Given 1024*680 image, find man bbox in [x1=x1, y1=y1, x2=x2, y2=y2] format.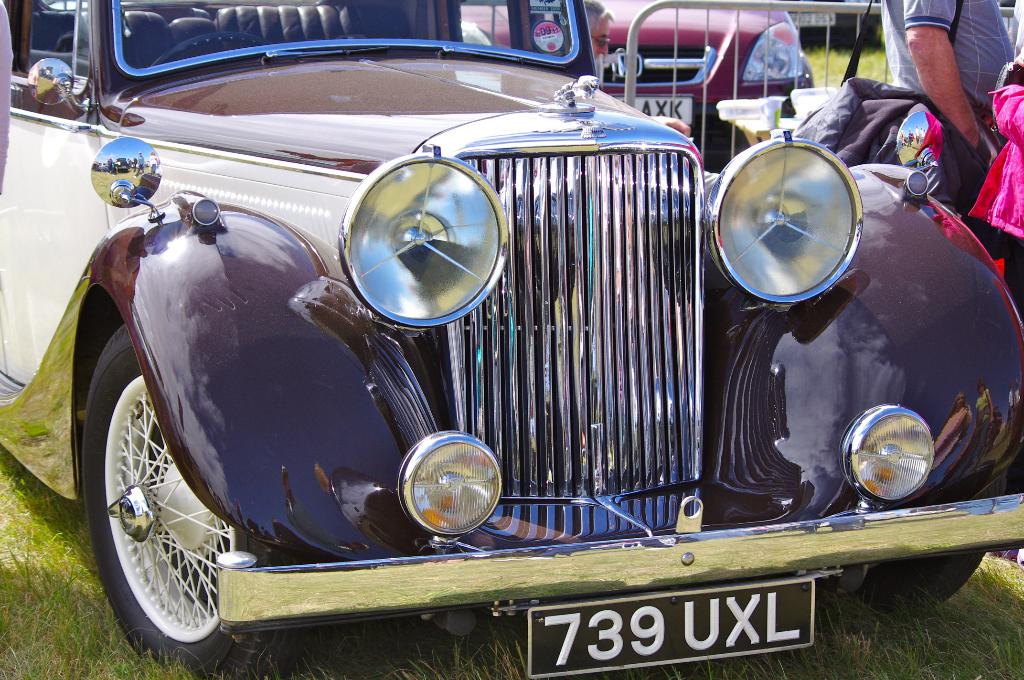
[x1=585, y1=0, x2=692, y2=141].
